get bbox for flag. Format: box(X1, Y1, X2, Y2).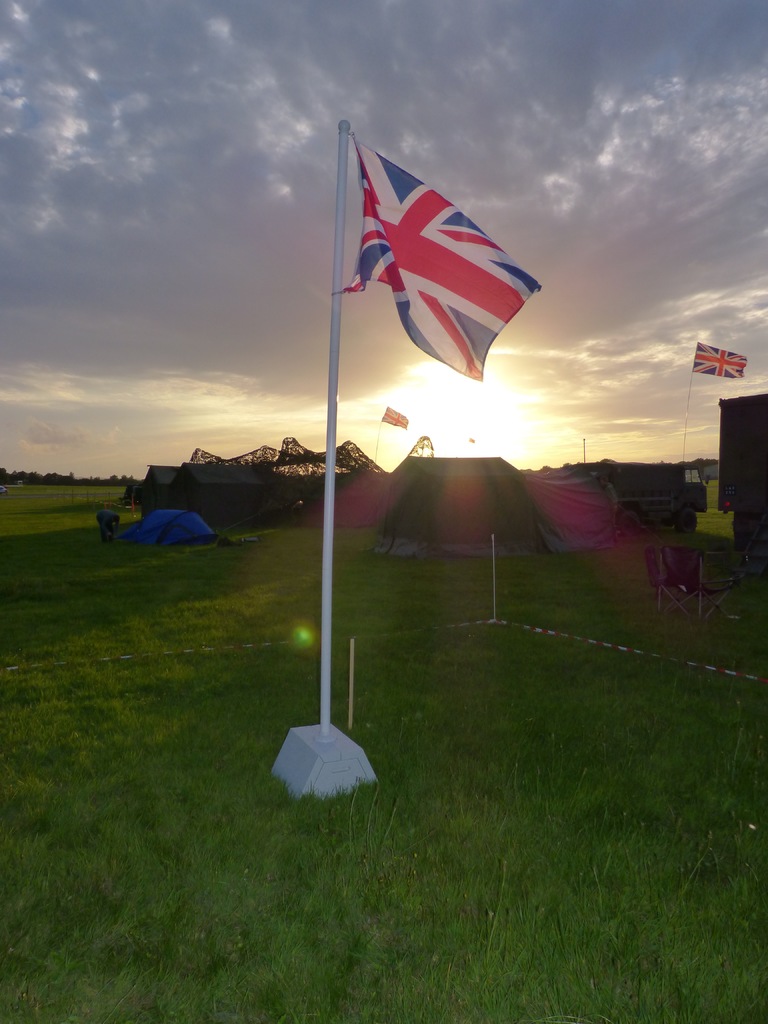
box(379, 404, 410, 431).
